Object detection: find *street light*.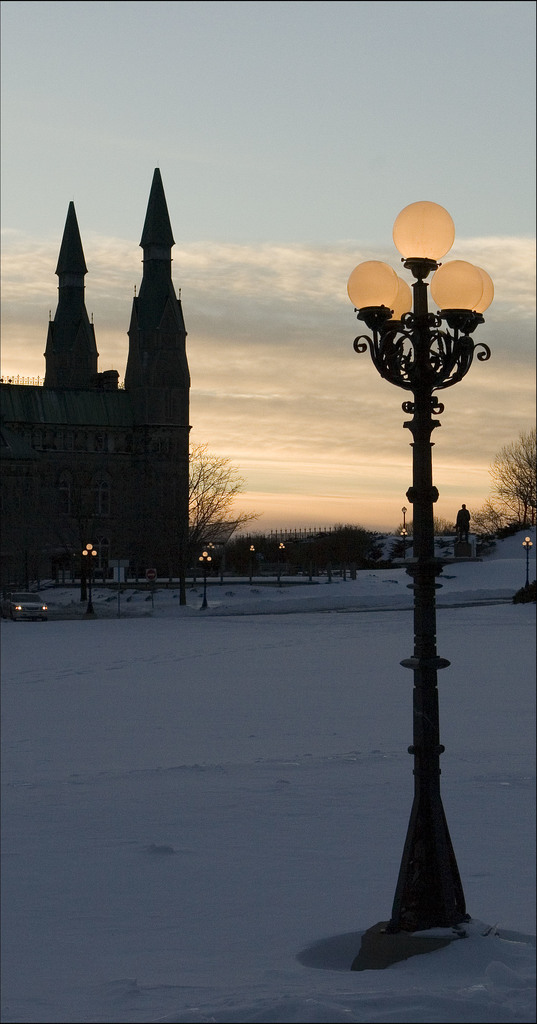
403, 504, 406, 532.
